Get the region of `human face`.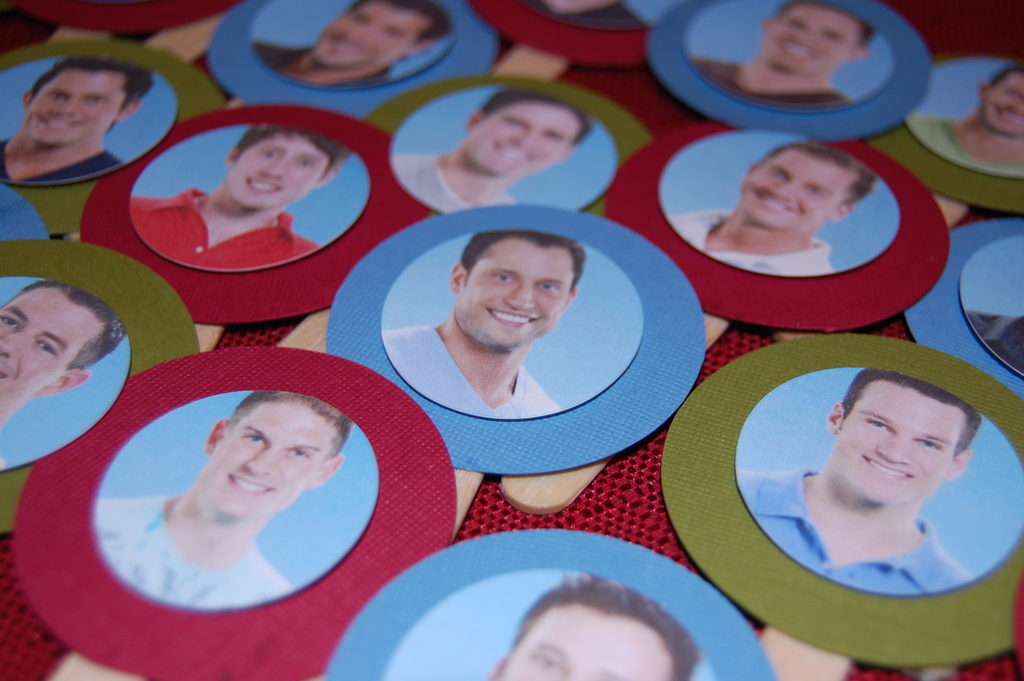
crop(229, 133, 325, 206).
